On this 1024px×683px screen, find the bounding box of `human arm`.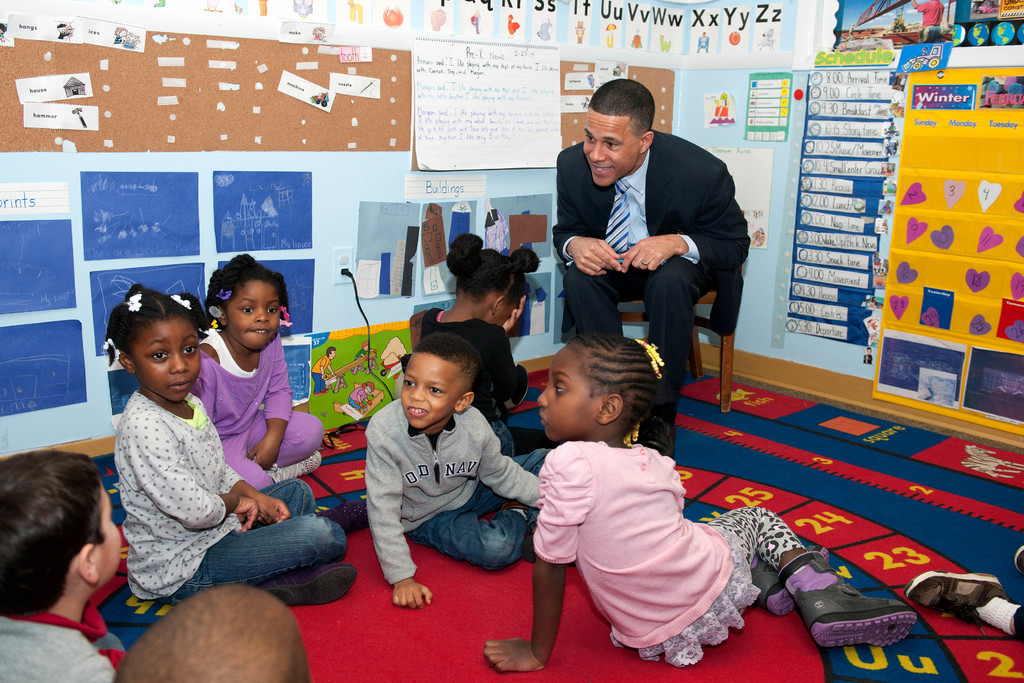
Bounding box: detection(152, 418, 268, 529).
